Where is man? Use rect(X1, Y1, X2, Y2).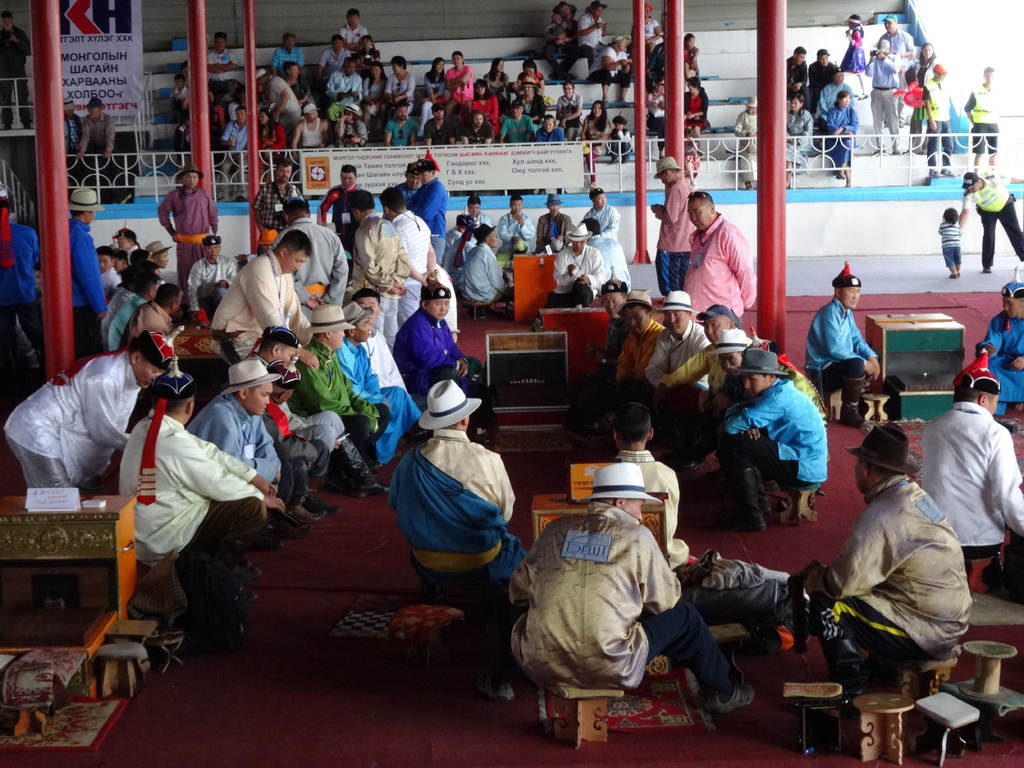
rect(591, 274, 641, 429).
